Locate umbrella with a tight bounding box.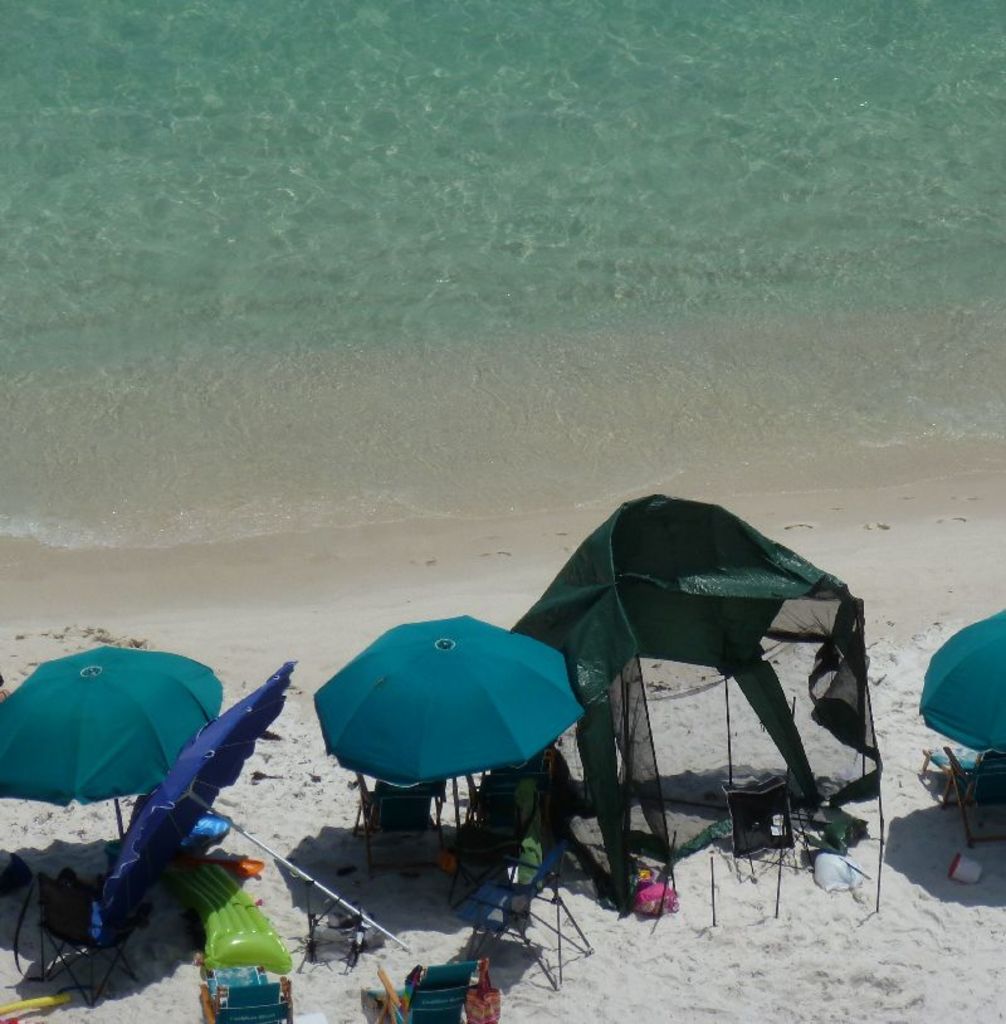
[left=923, top=613, right=1005, bottom=771].
